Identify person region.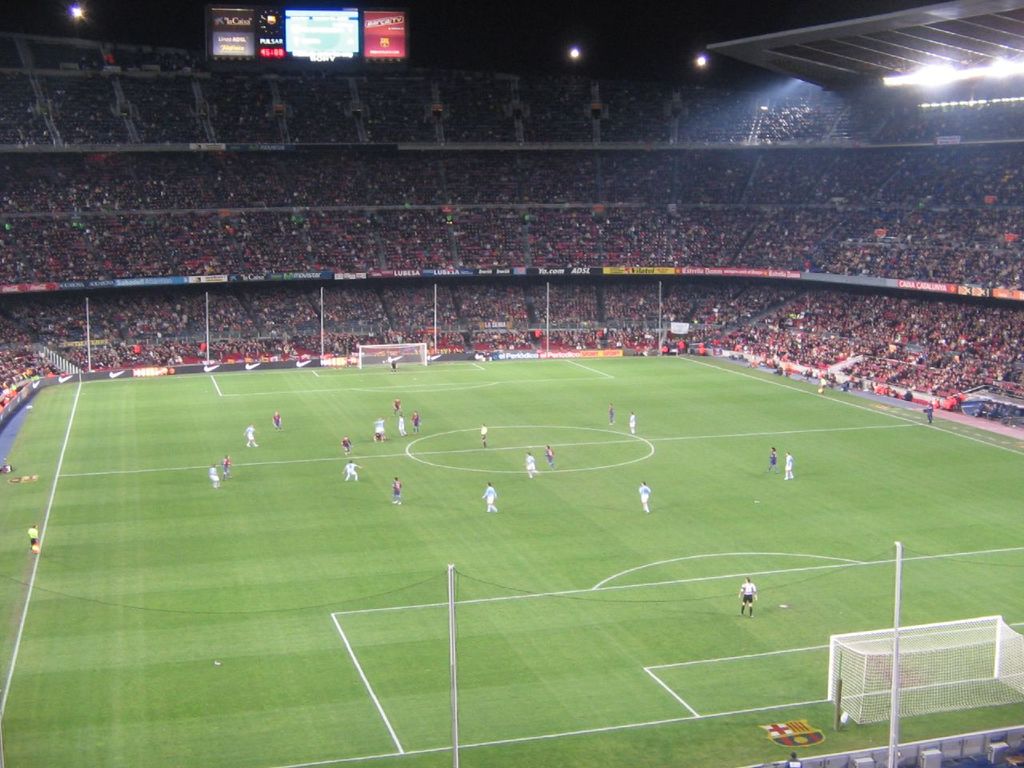
Region: 626,408,640,438.
